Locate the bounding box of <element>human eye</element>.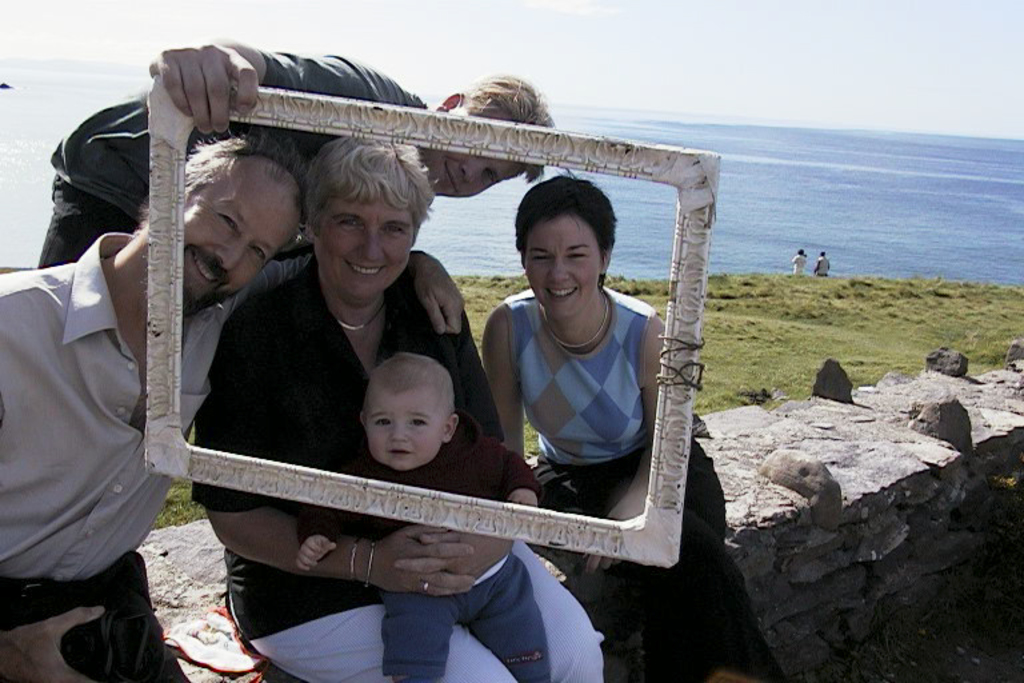
Bounding box: x1=248, y1=241, x2=269, y2=259.
